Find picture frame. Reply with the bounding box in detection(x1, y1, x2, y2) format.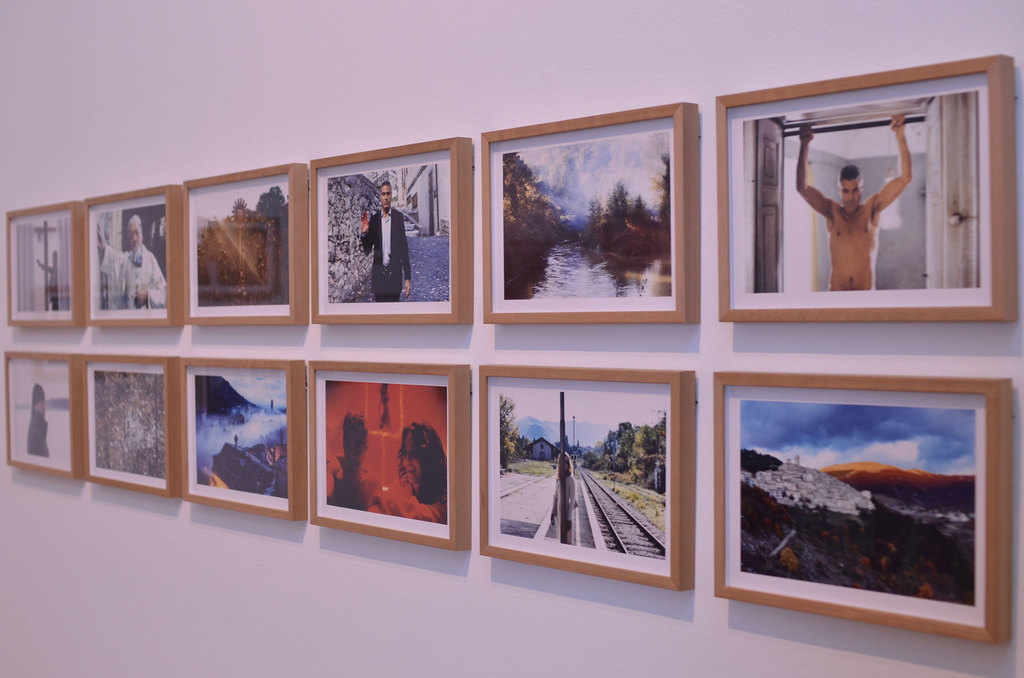
detection(483, 102, 698, 324).
